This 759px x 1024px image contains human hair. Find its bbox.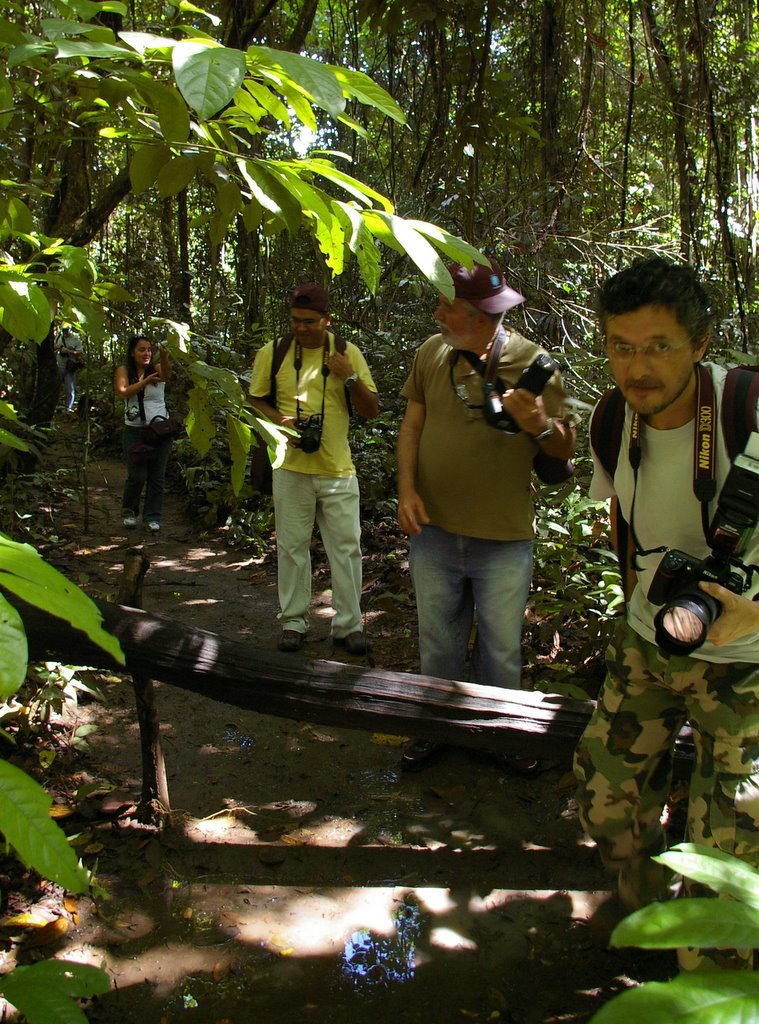
bbox=(123, 330, 155, 384).
